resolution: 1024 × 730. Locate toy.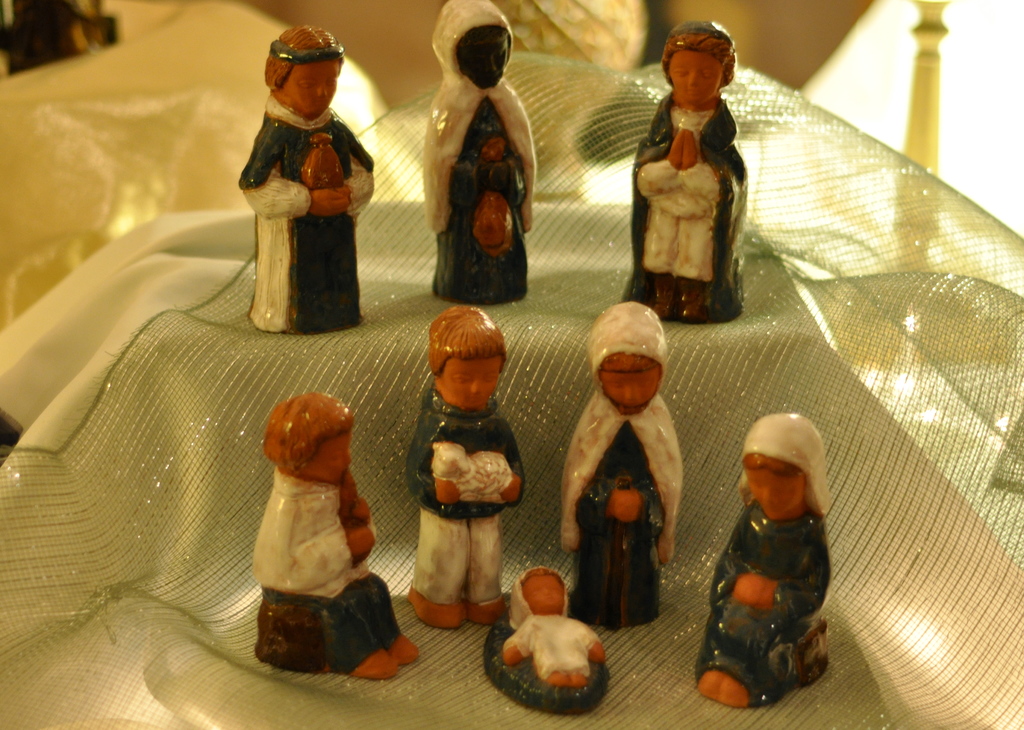
bbox(621, 19, 756, 326).
